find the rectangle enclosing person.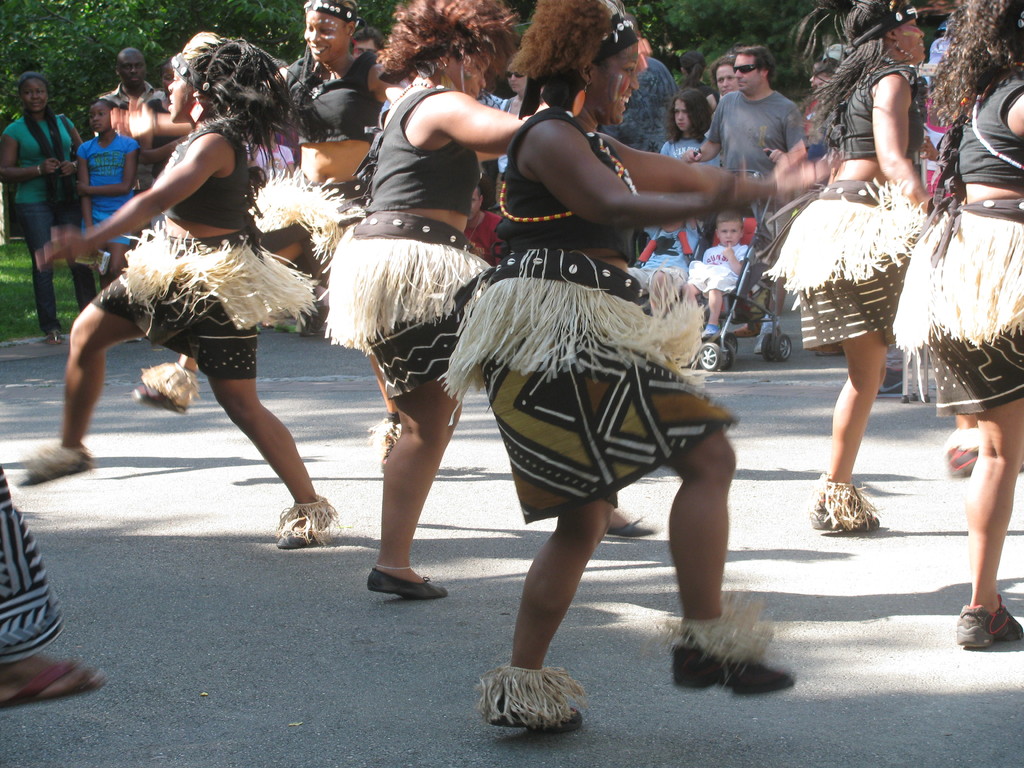
bbox=(893, 0, 1023, 651).
